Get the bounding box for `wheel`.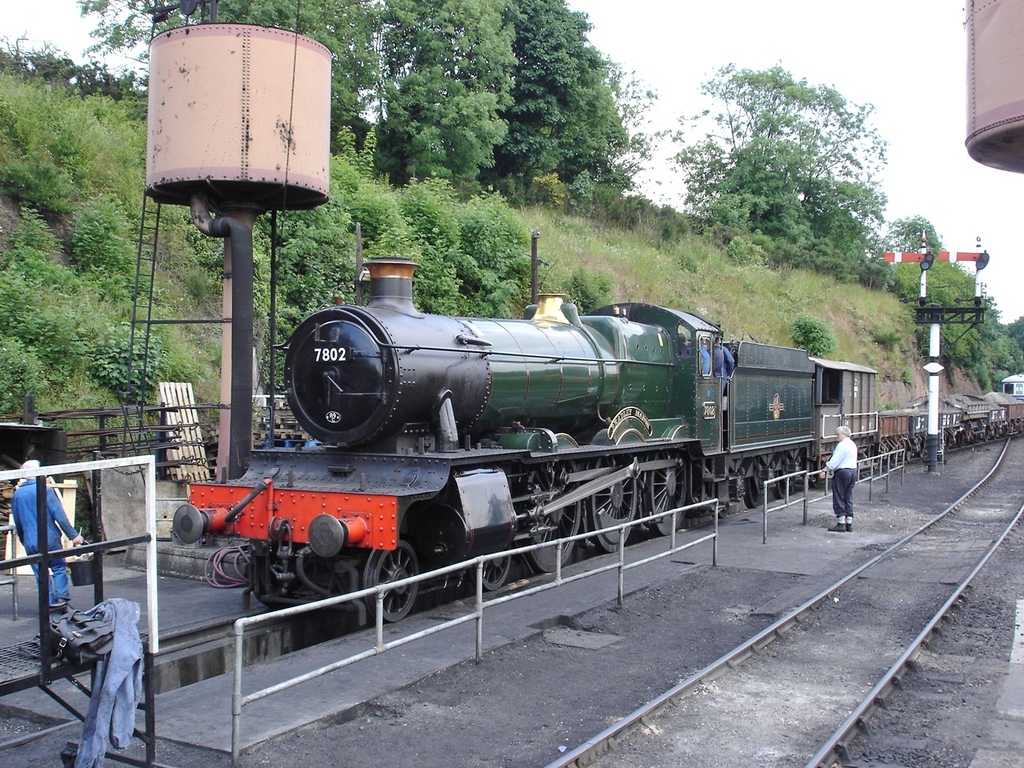
locate(982, 430, 990, 442).
